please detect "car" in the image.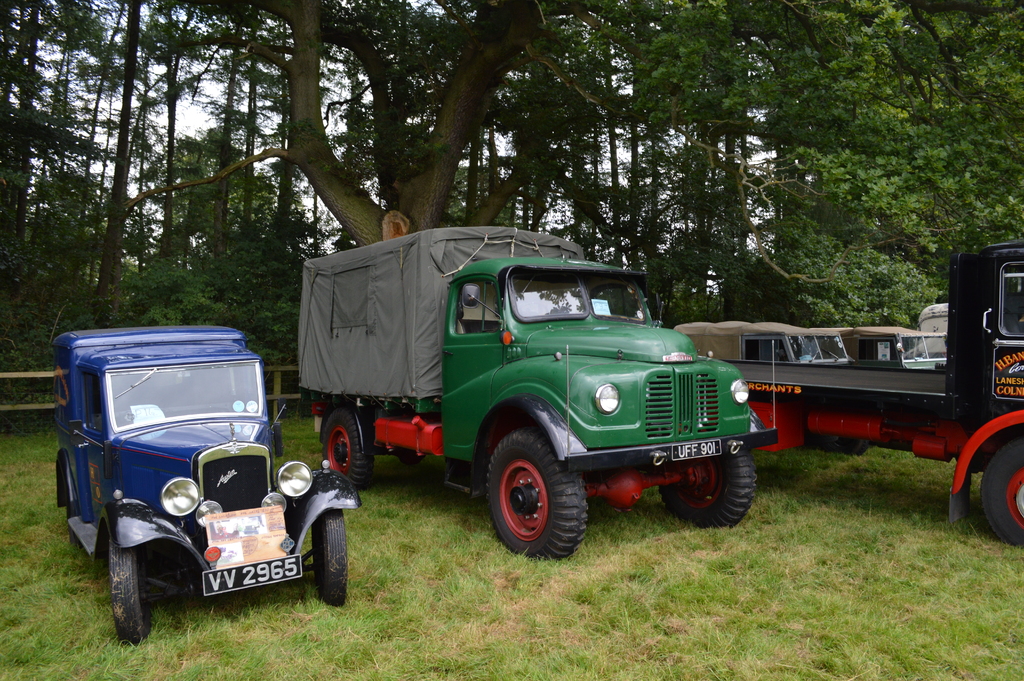
x1=47 y1=332 x2=352 y2=638.
